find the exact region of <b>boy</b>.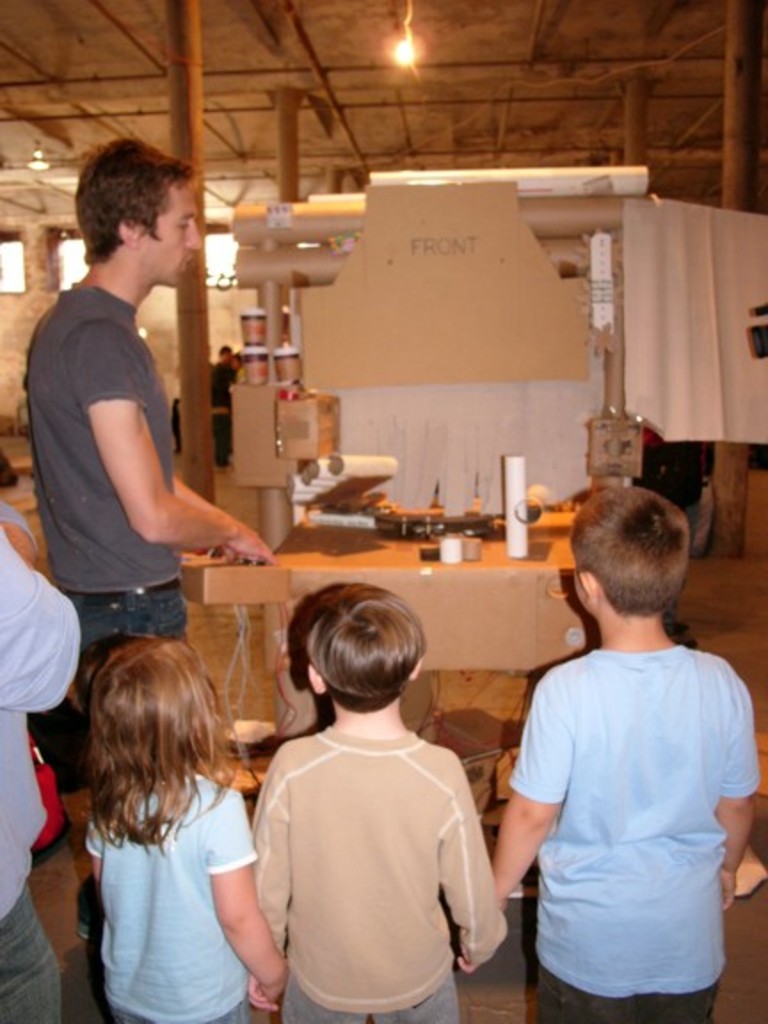
Exact region: <bbox>475, 460, 738, 1023</bbox>.
